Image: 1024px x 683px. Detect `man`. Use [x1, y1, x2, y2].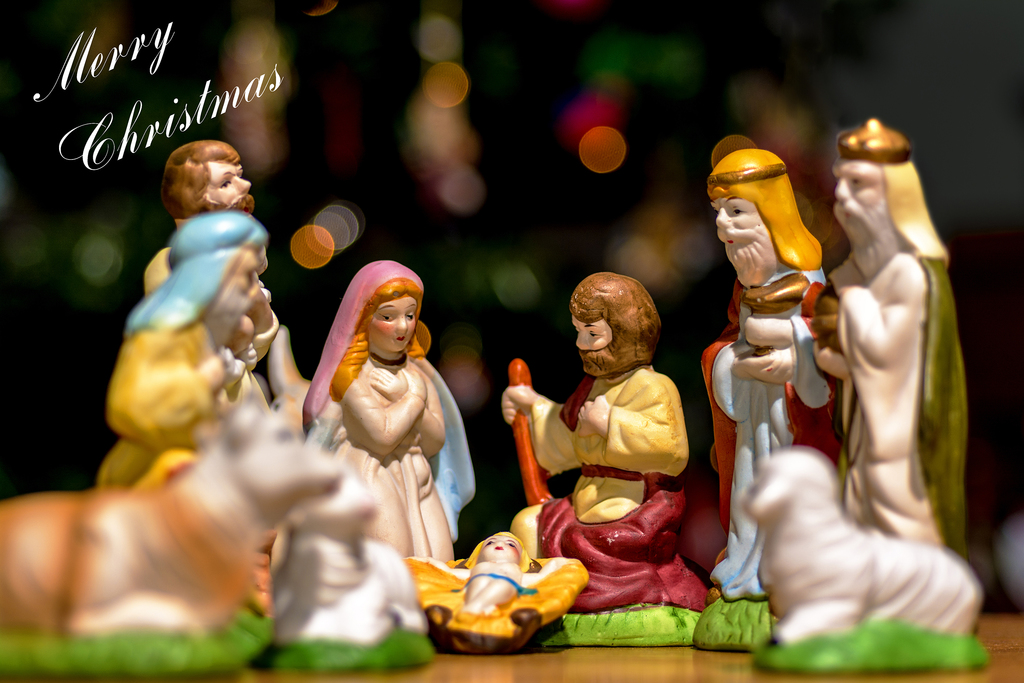
[501, 272, 689, 567].
